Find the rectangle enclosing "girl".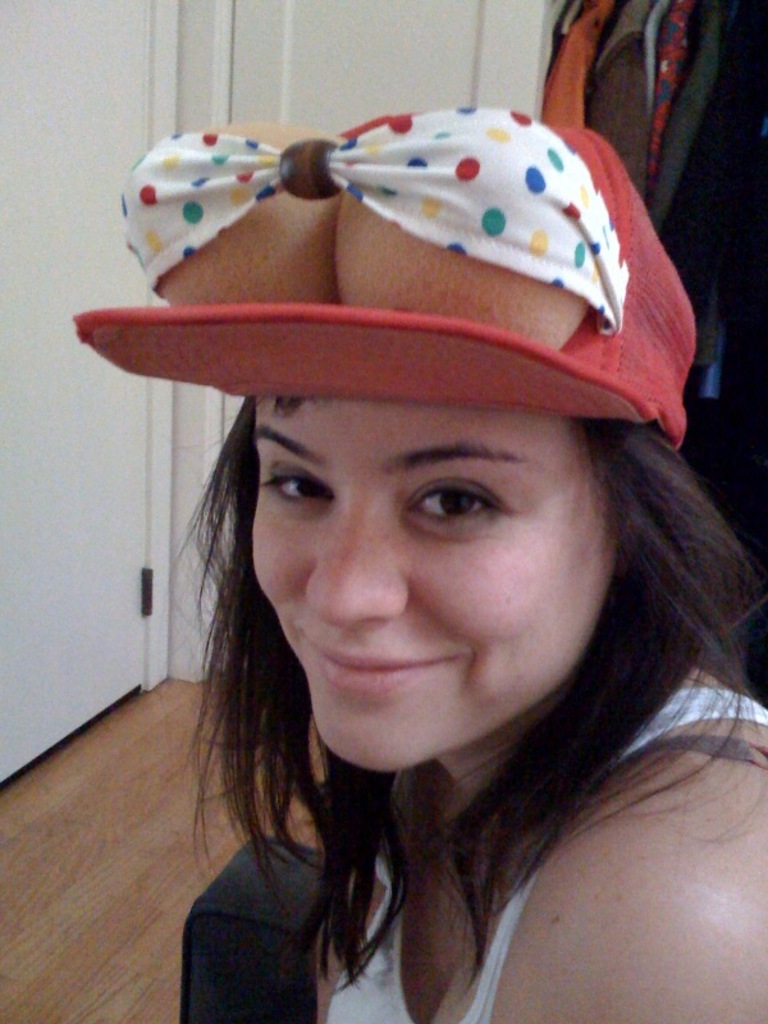
Rect(72, 105, 767, 1023).
